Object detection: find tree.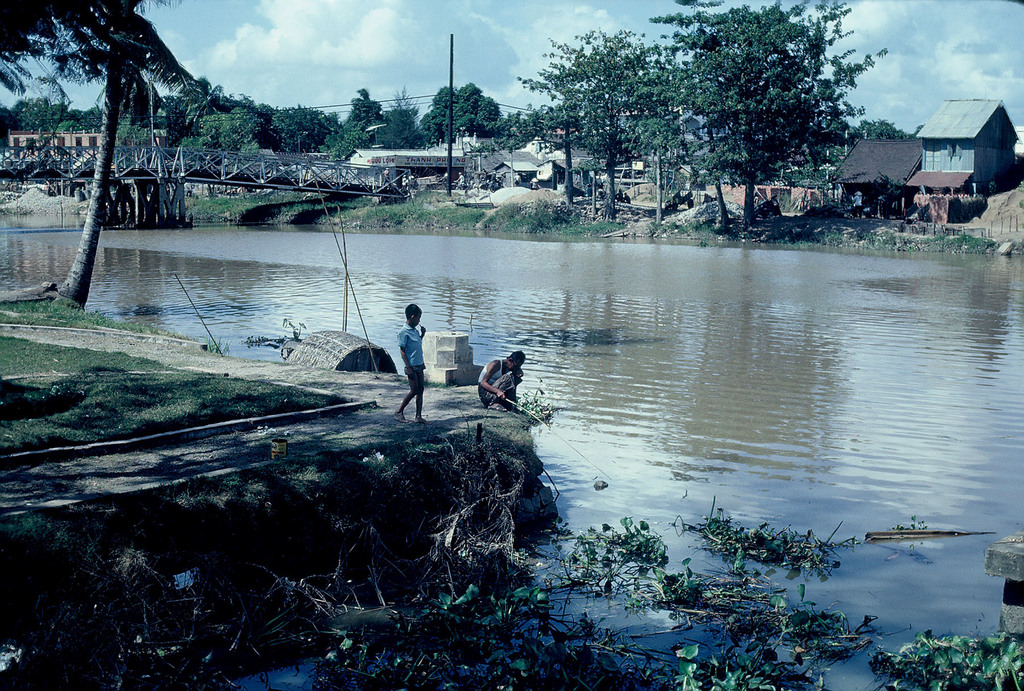
select_region(371, 84, 415, 153).
